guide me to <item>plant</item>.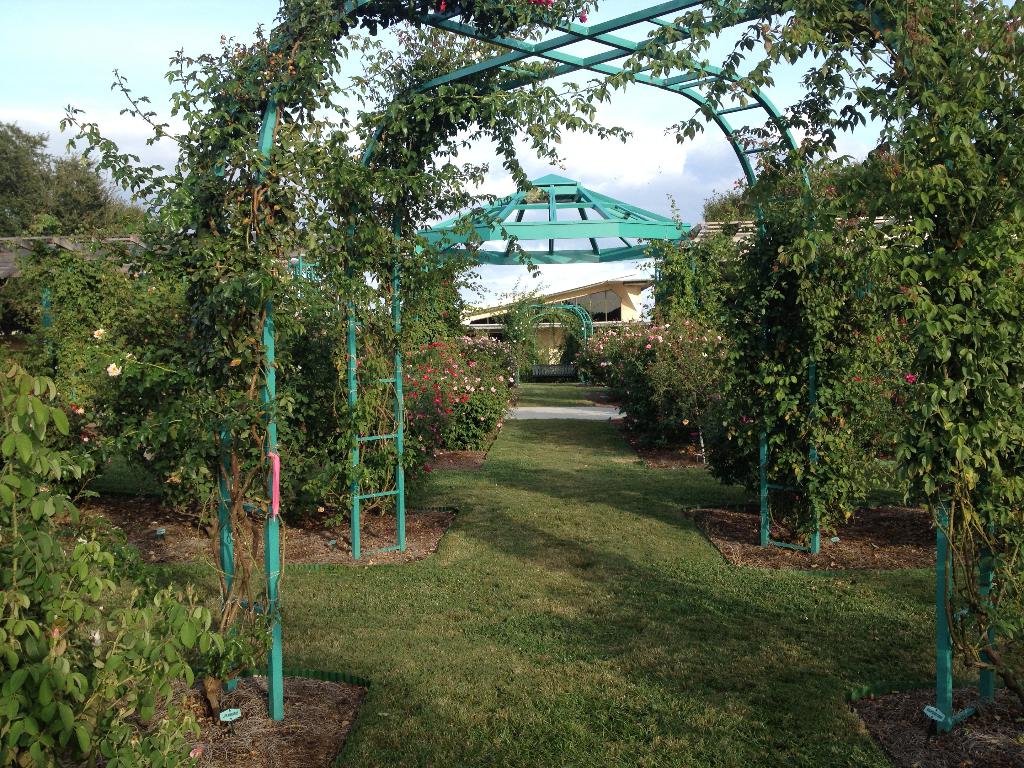
Guidance: (571, 315, 671, 398).
